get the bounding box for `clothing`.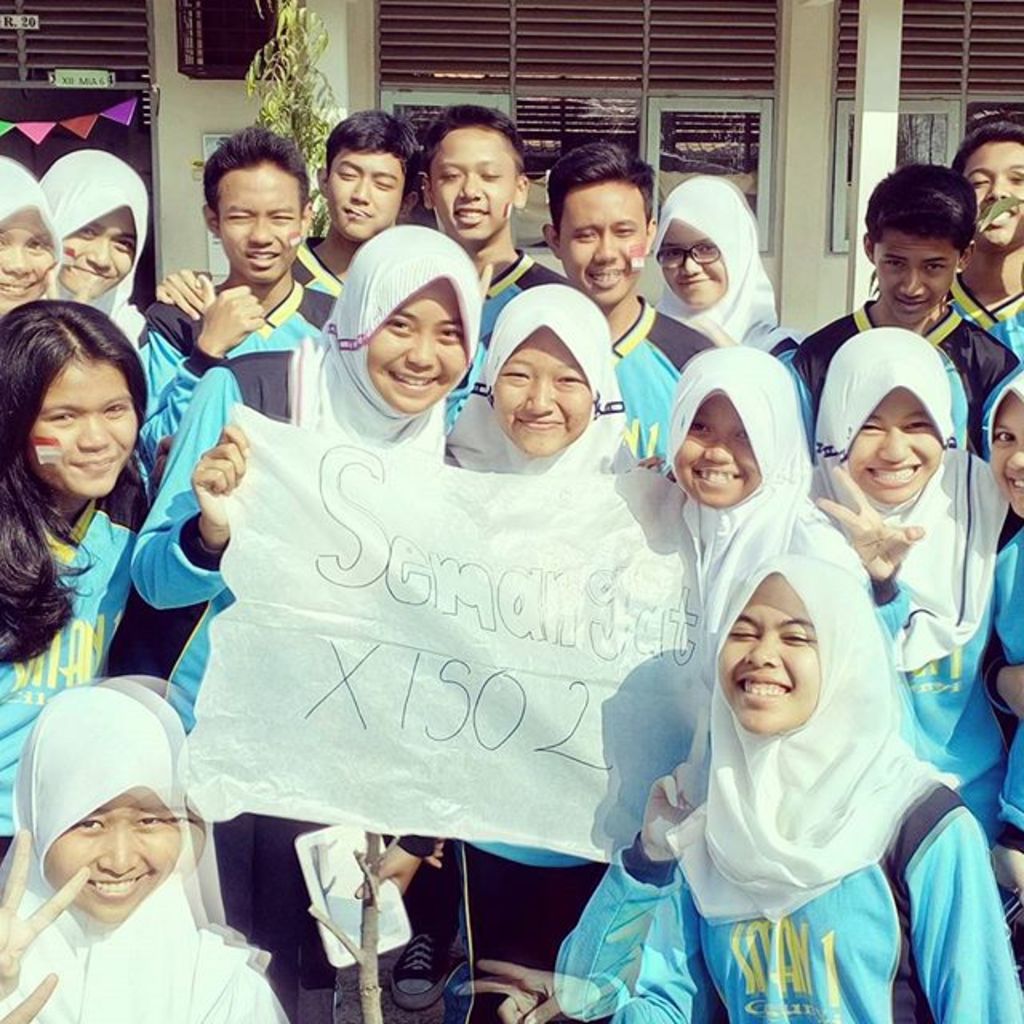
594:563:976:997.
